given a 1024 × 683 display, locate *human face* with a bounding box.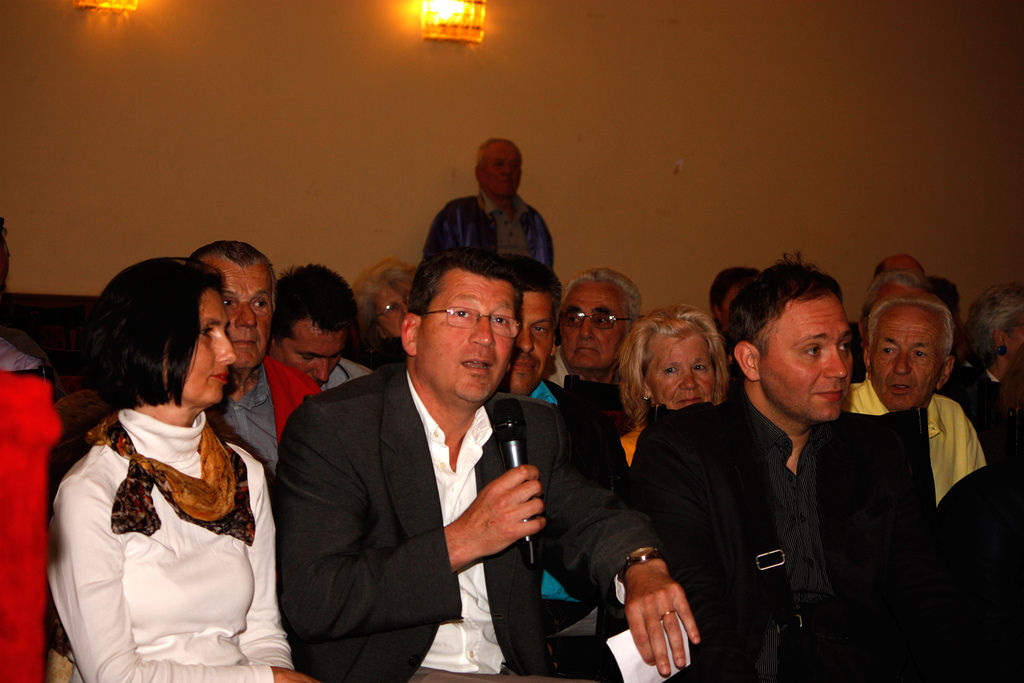
Located: region(376, 288, 416, 336).
